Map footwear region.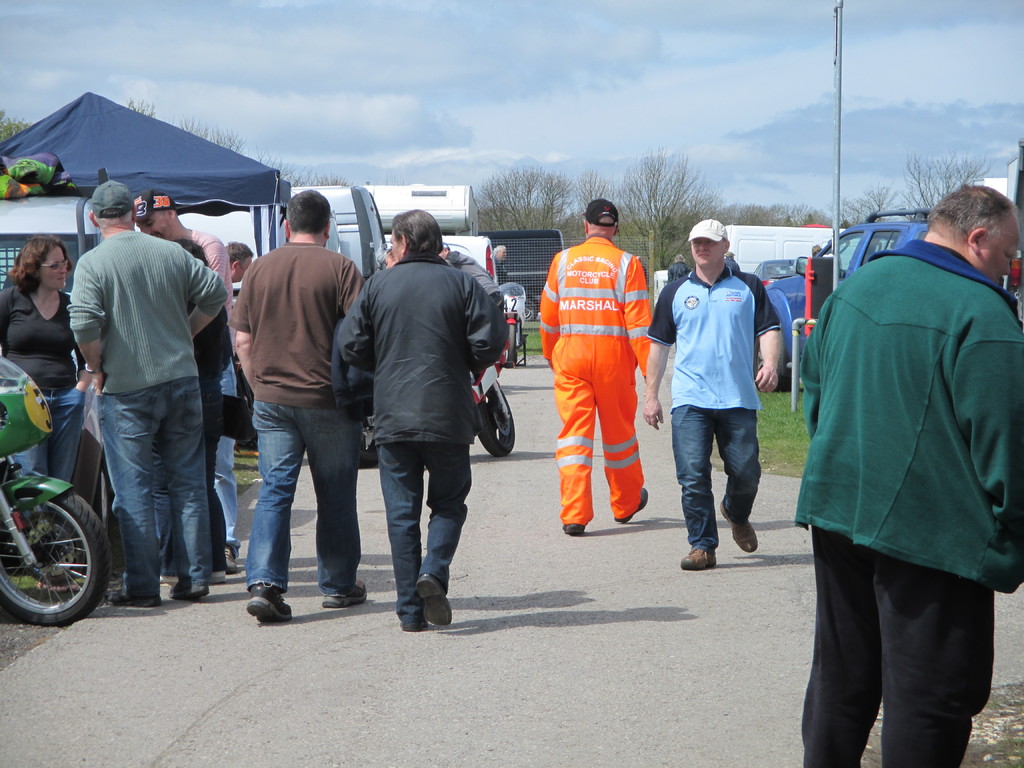
Mapped to 680,542,718,578.
